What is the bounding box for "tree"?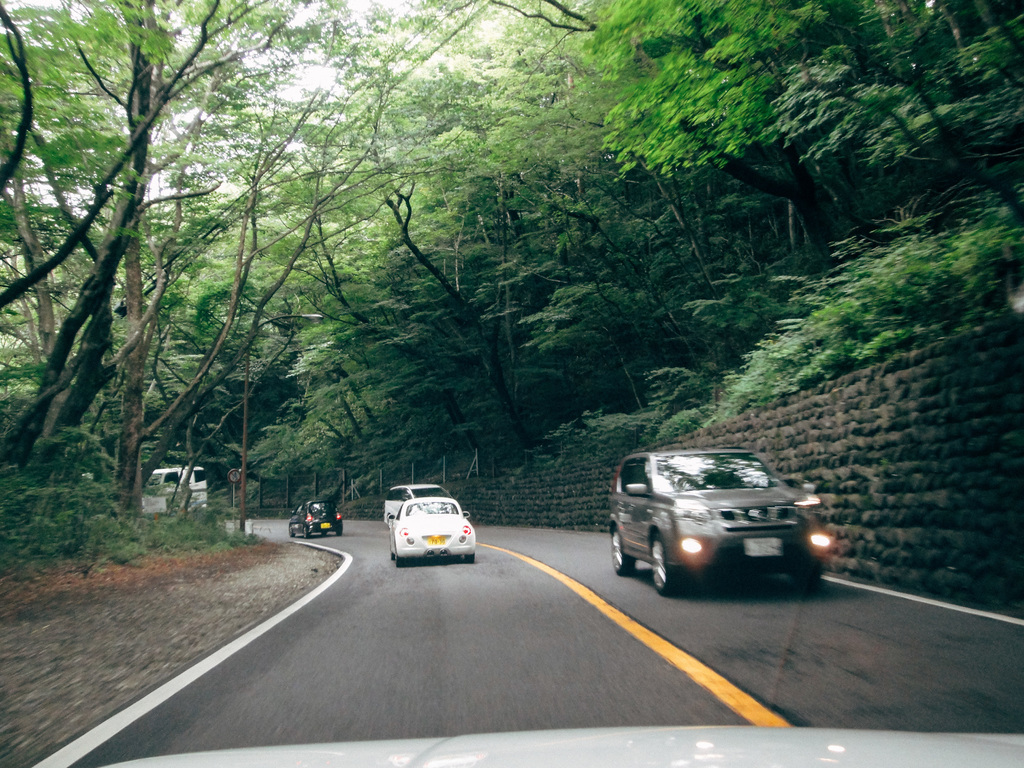
crop(297, 70, 542, 447).
